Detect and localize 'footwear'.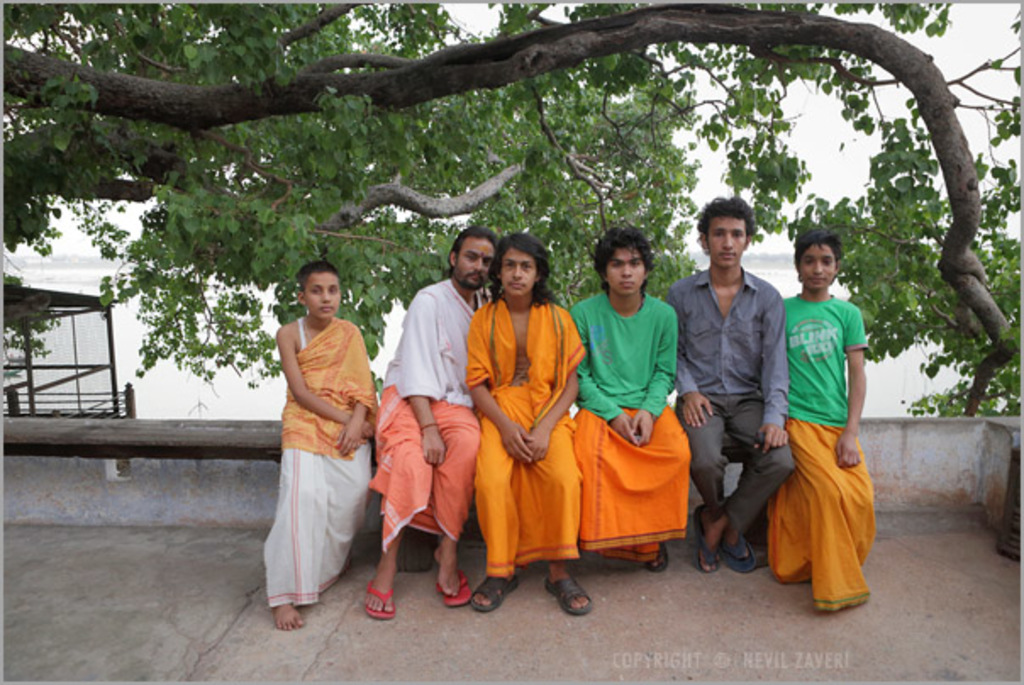
Localized at x1=546, y1=575, x2=597, y2=612.
